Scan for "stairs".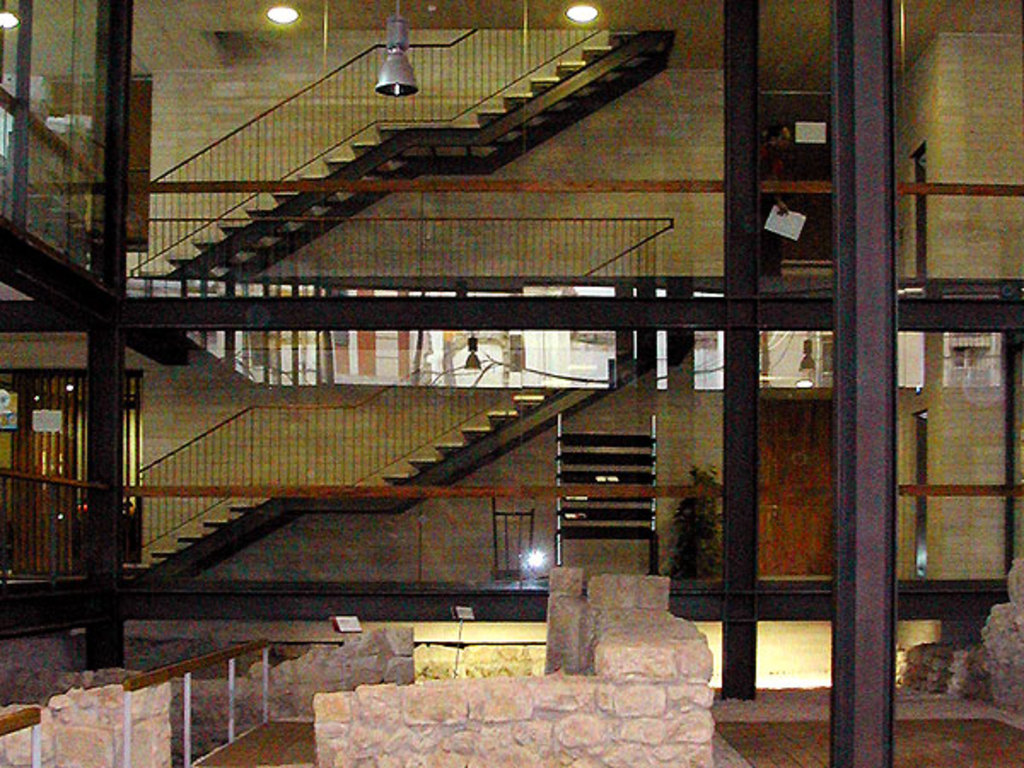
Scan result: region(116, 340, 654, 587).
